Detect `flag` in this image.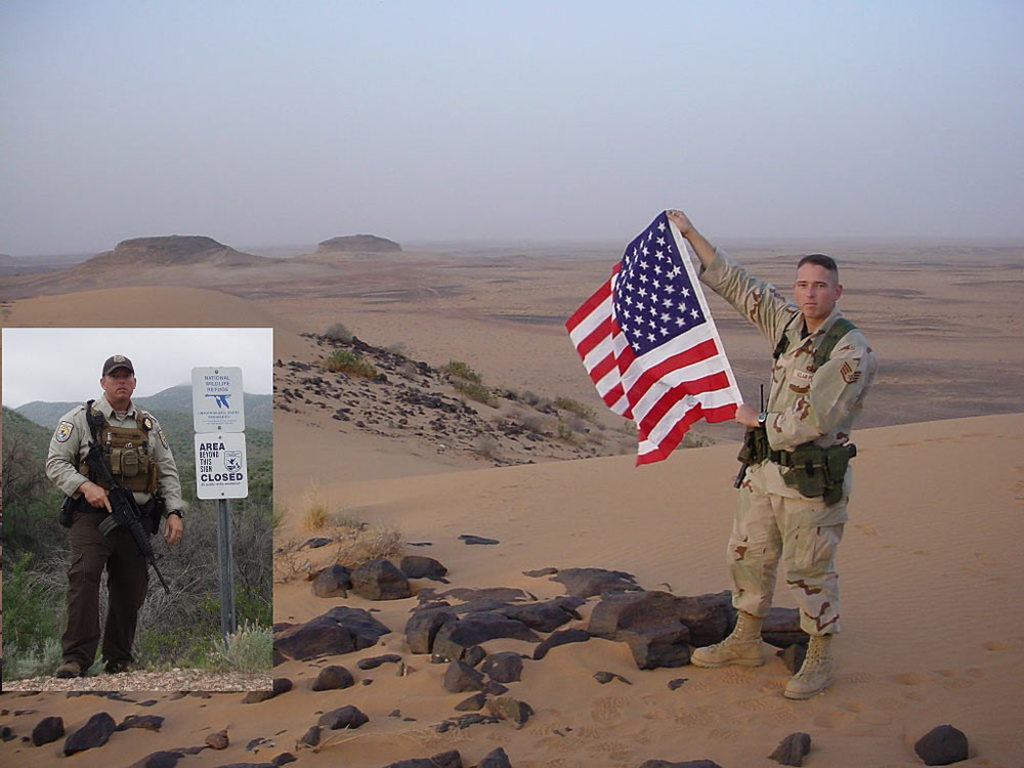
Detection: Rect(573, 211, 764, 469).
